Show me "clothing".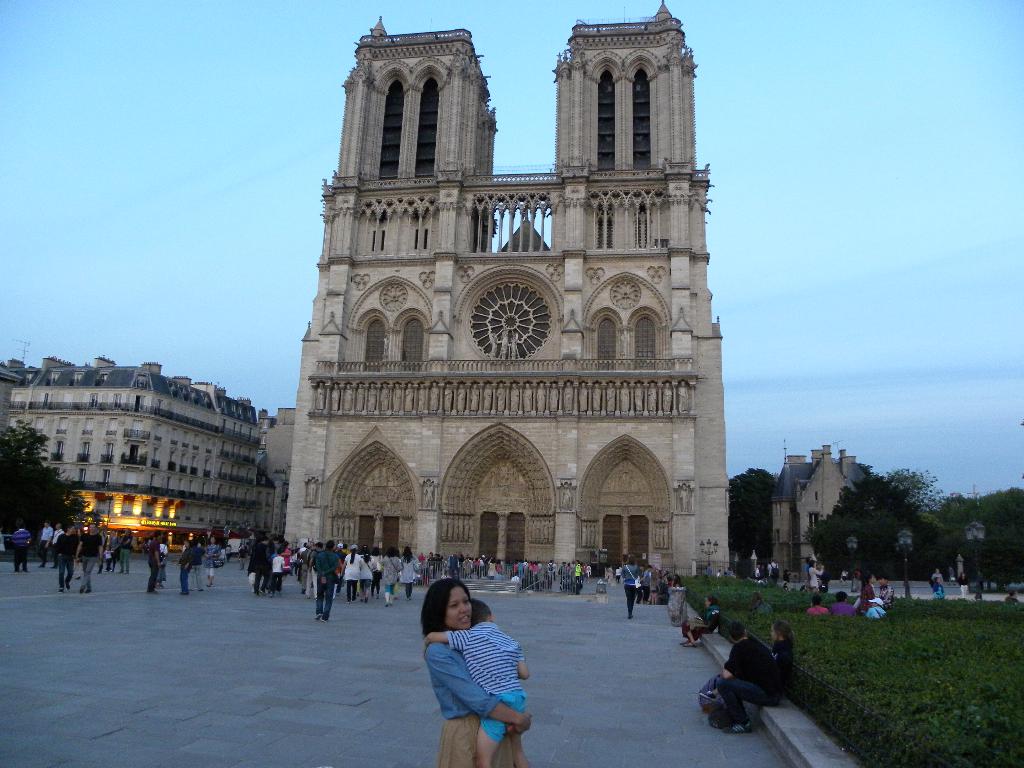
"clothing" is here: (159, 543, 167, 585).
